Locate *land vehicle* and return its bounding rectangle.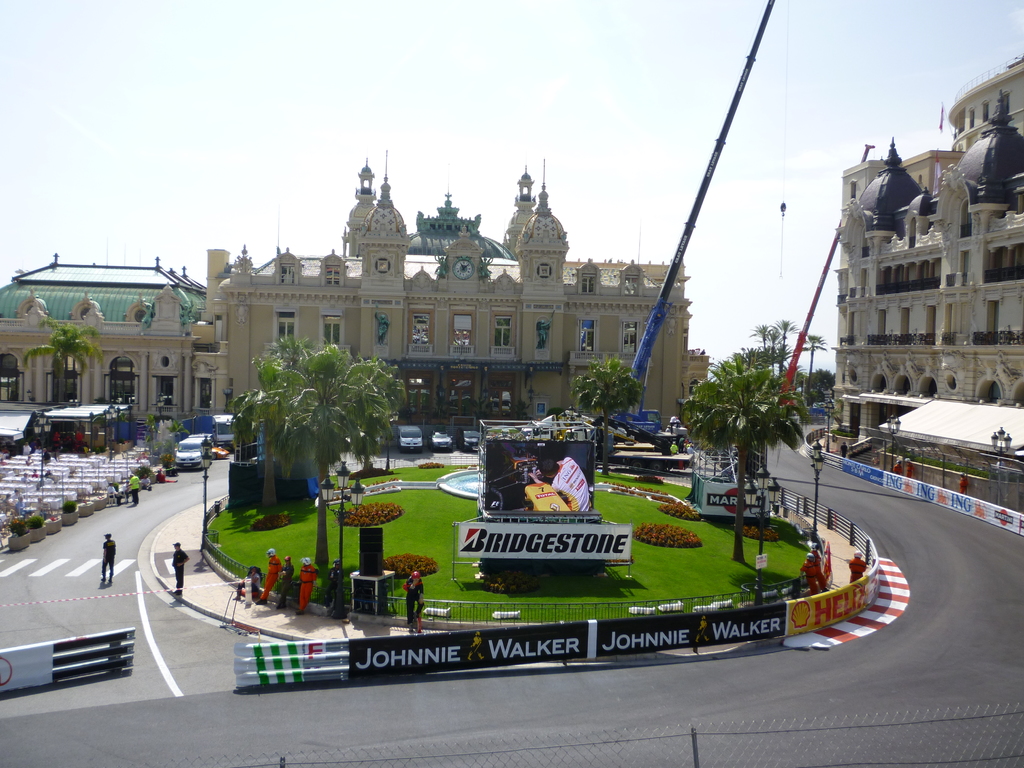
<region>175, 431, 213, 469</region>.
